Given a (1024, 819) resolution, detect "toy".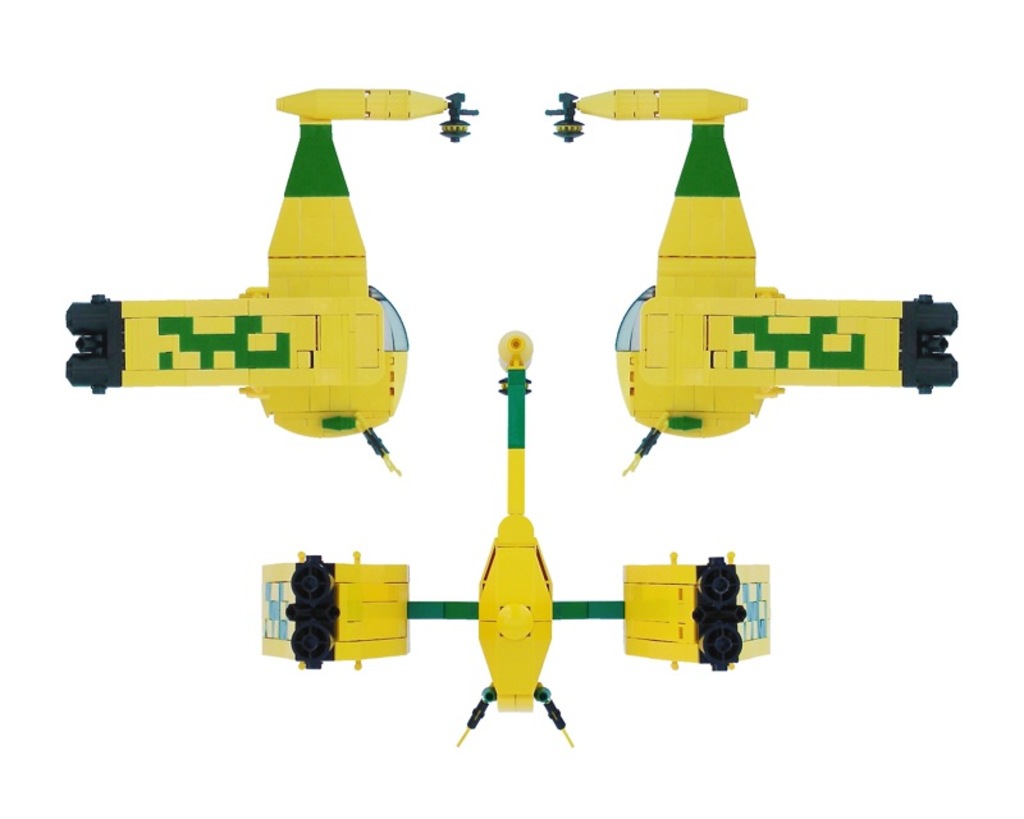
box(262, 328, 768, 745).
